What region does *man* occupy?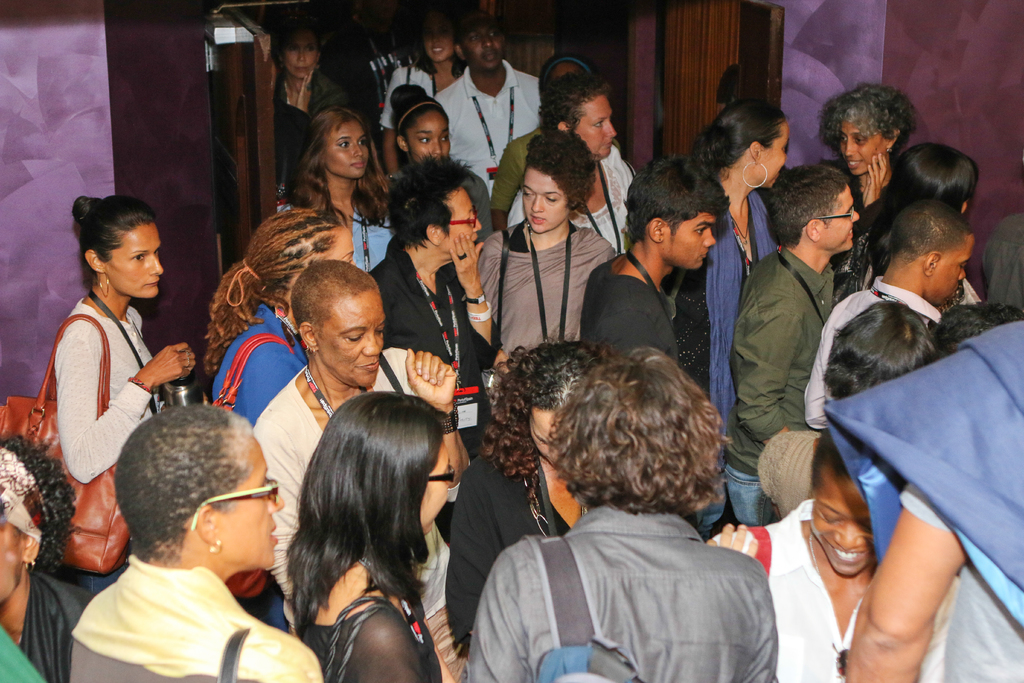
722/162/867/530.
